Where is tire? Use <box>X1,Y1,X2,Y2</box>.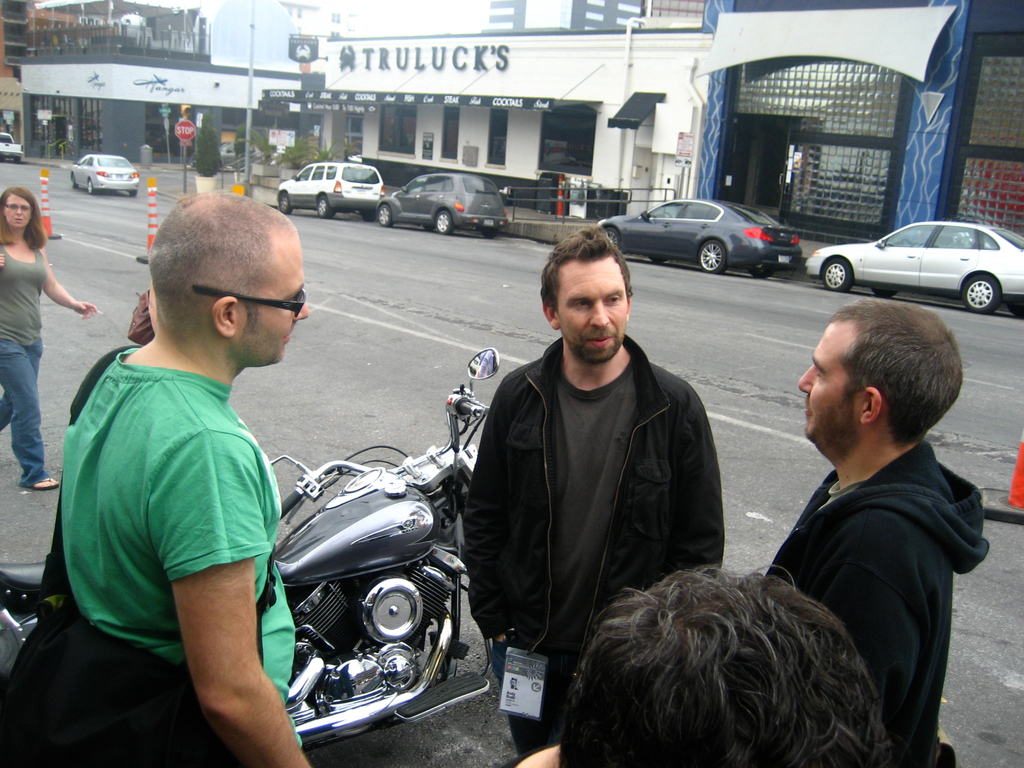
<box>278,192,293,214</box>.
